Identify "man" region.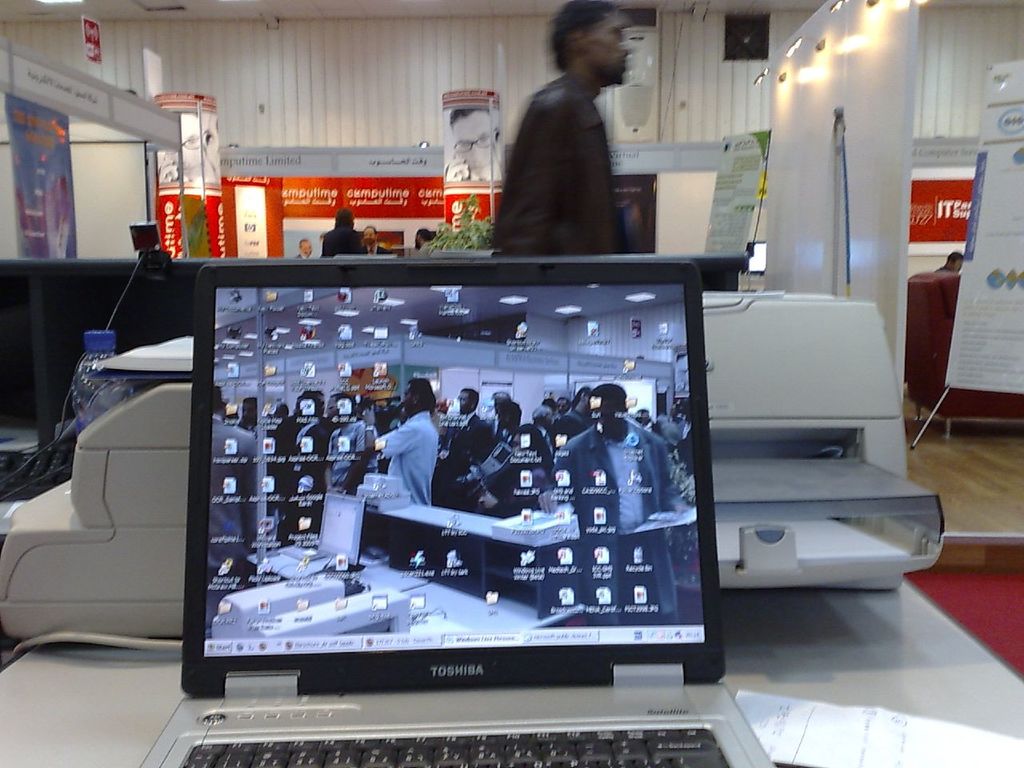
Region: pyautogui.locateOnScreen(552, 386, 590, 446).
